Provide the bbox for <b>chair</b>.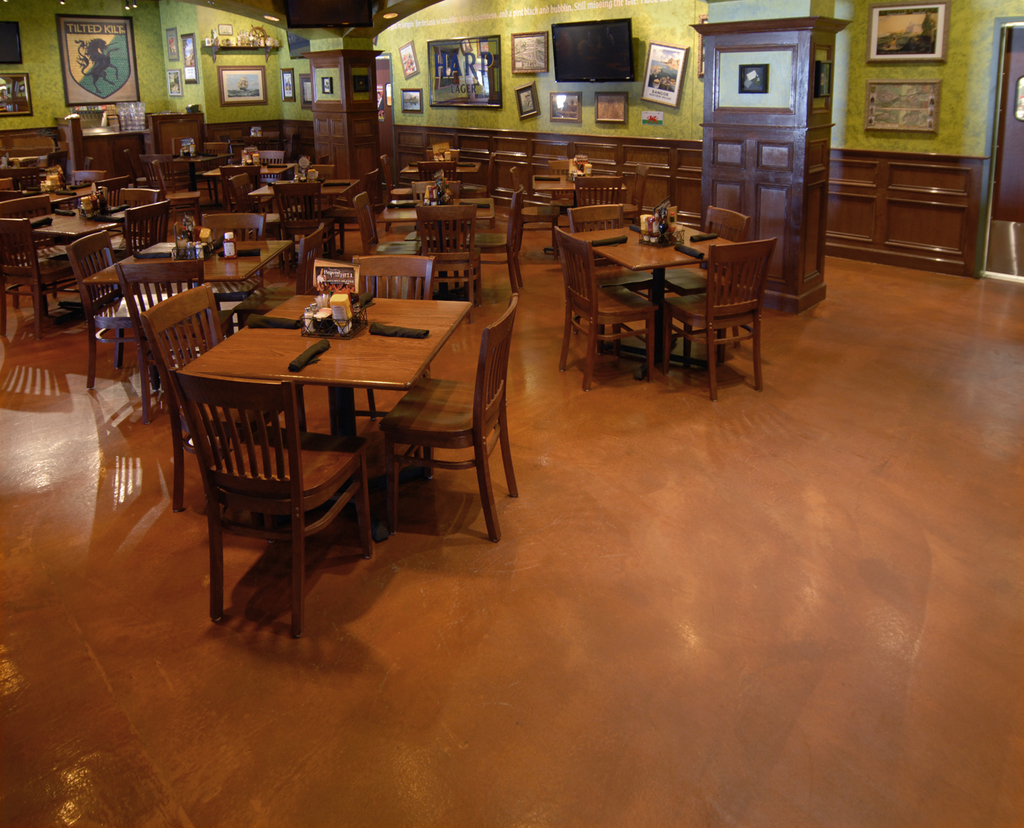
[left=380, top=149, right=423, bottom=223].
